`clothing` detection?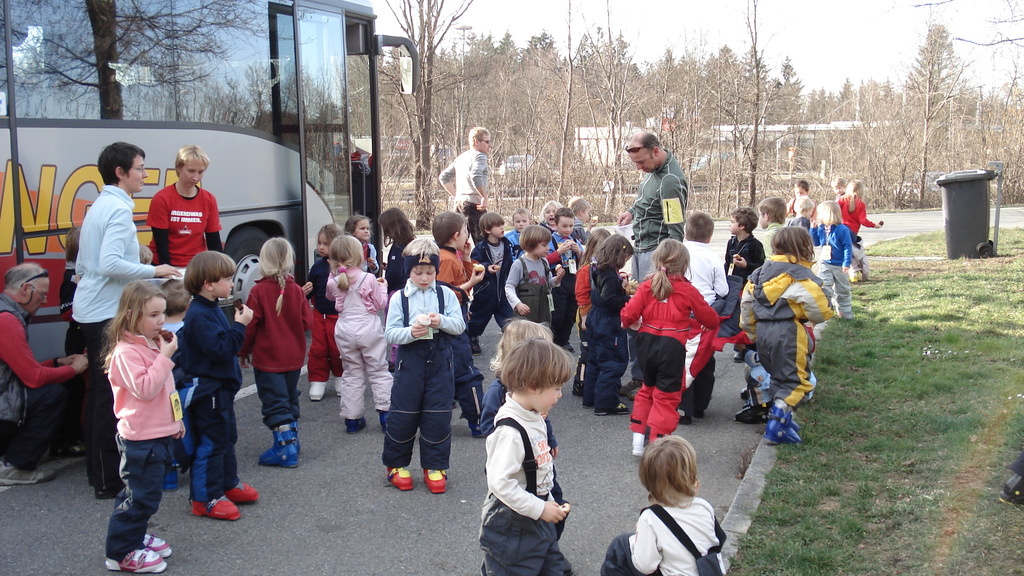
detection(106, 320, 184, 571)
